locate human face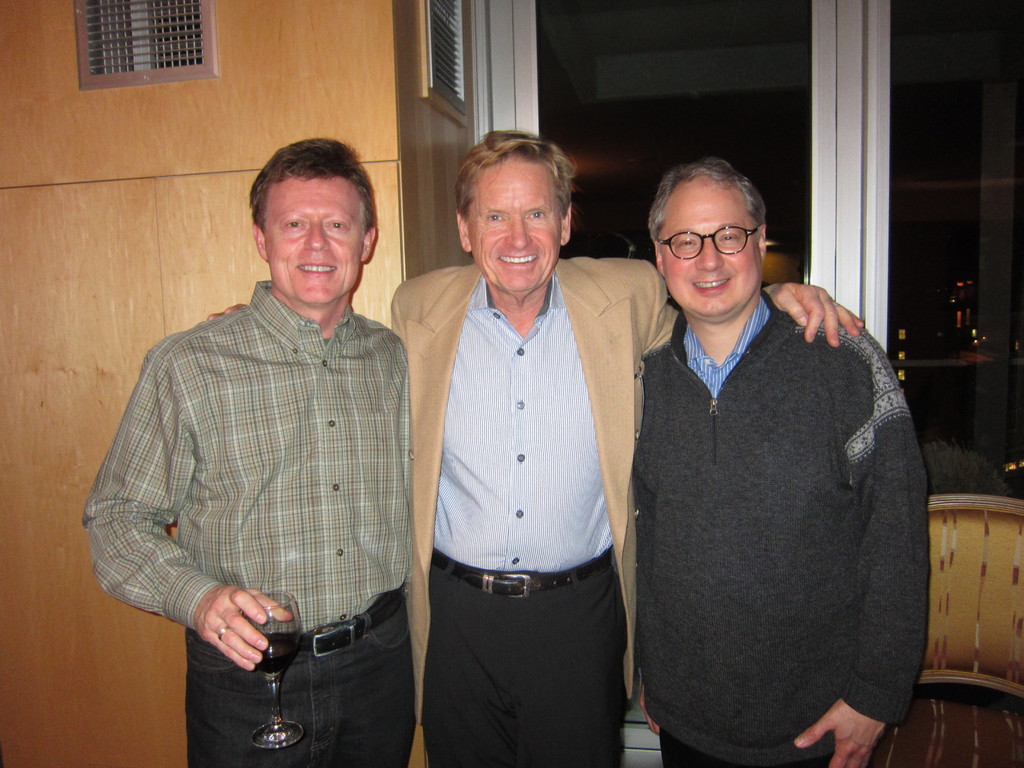
detection(661, 180, 760, 313)
